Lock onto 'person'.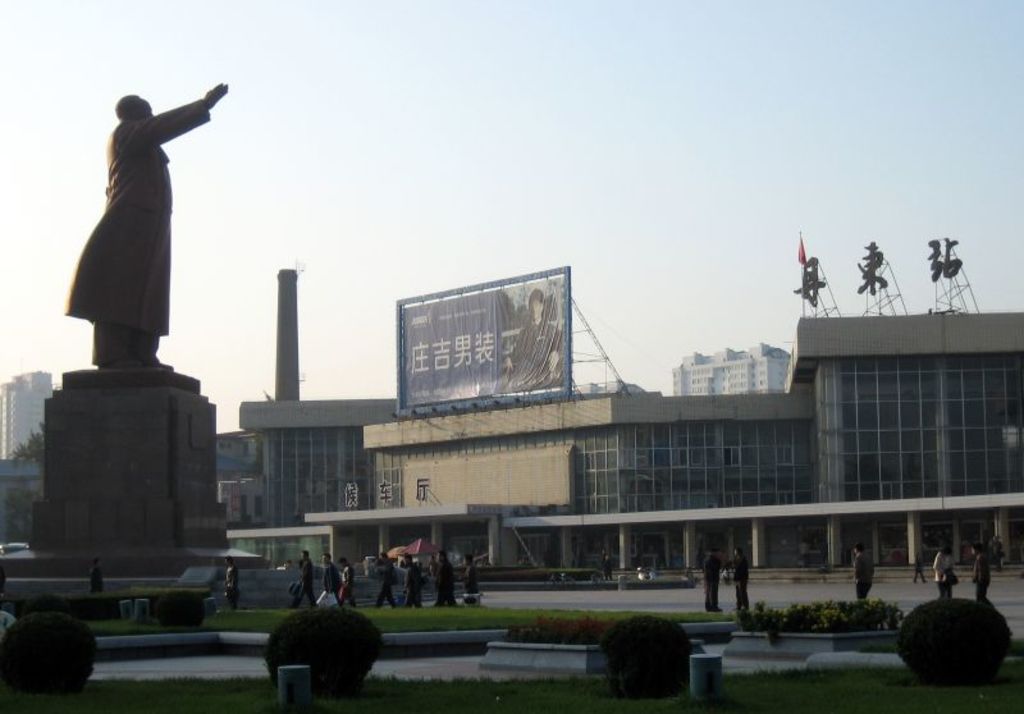
Locked: (301, 550, 315, 604).
